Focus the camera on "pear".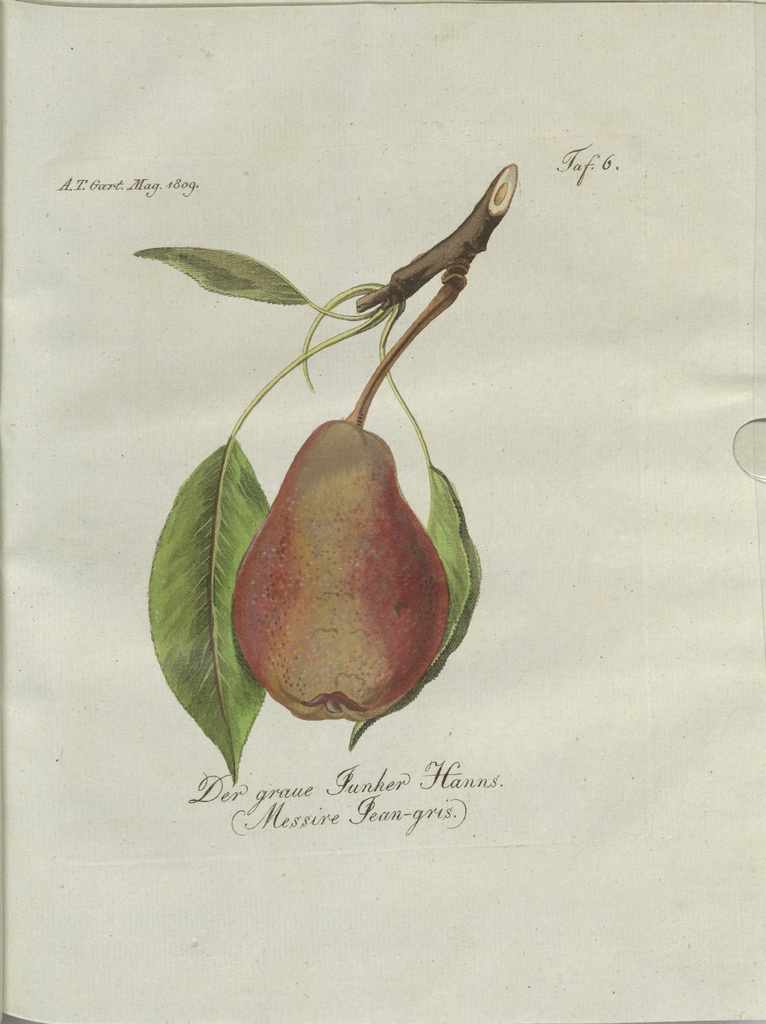
Focus region: left=226, top=413, right=449, bottom=723.
